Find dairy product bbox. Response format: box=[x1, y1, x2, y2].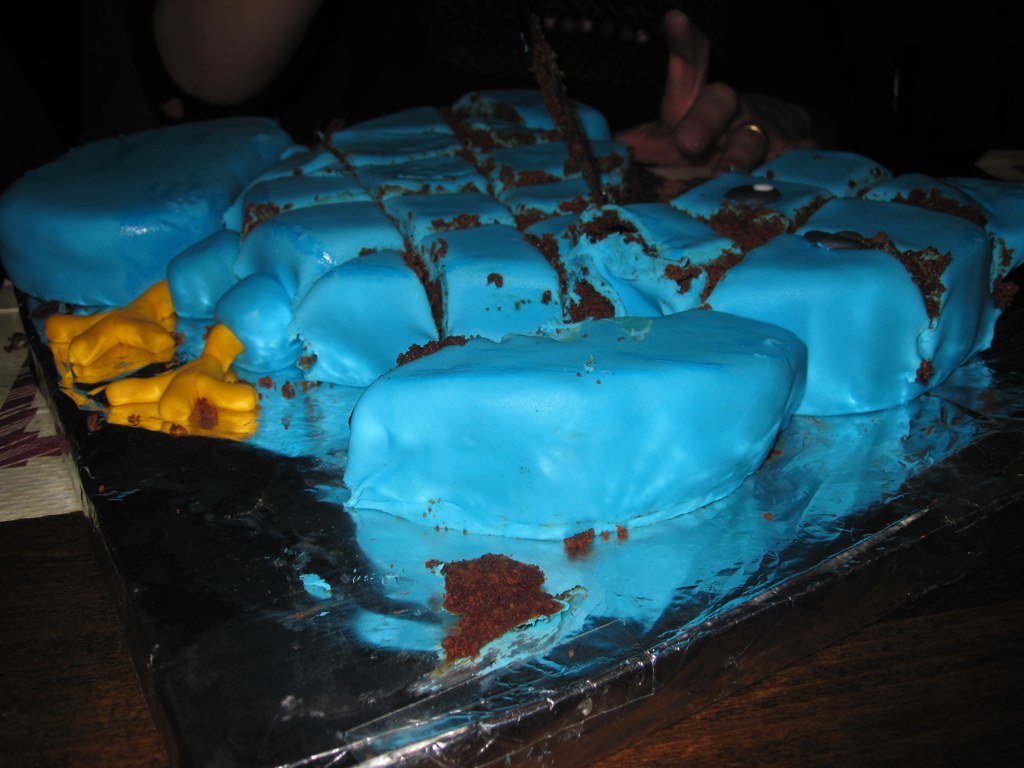
box=[339, 101, 440, 138].
